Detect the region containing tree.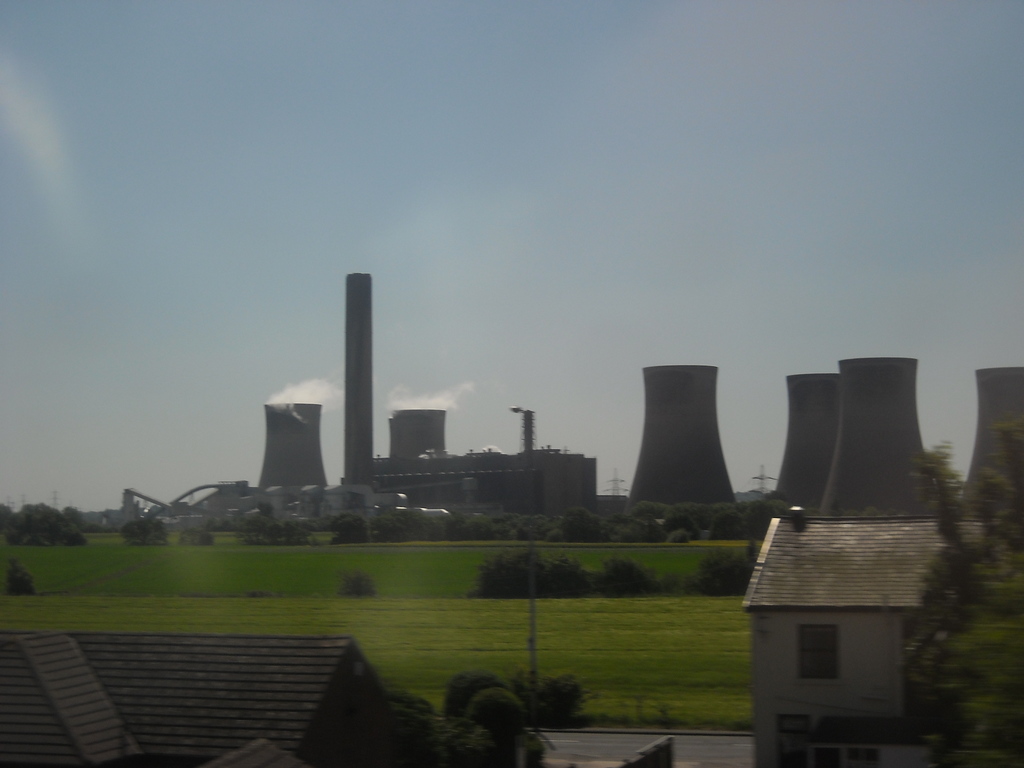
[322,509,370,549].
